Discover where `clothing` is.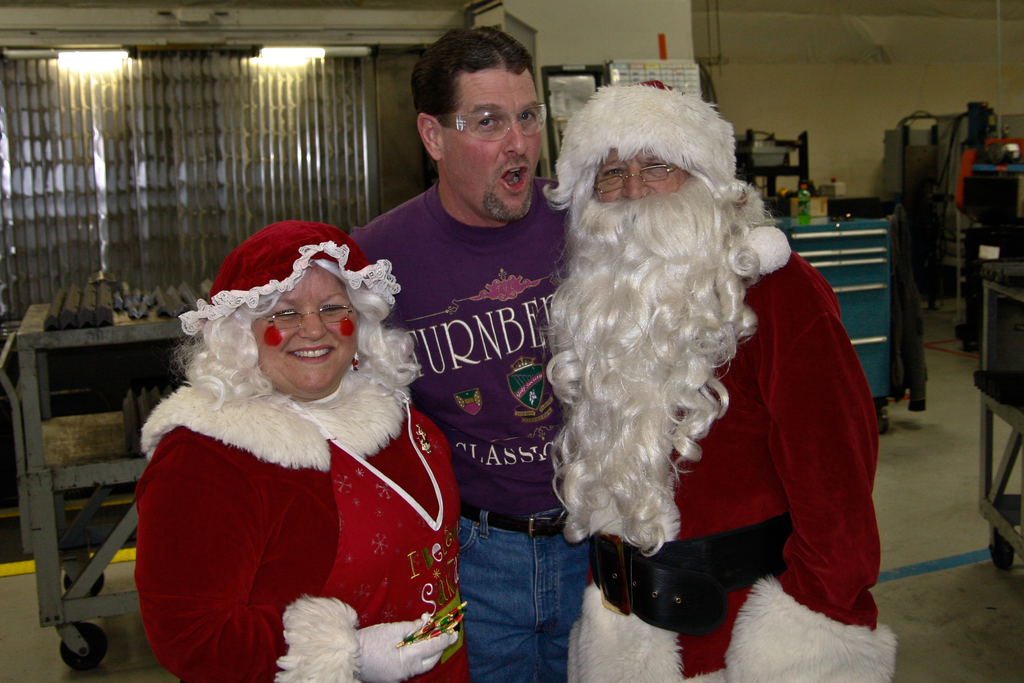
Discovered at [left=349, top=174, right=583, bottom=682].
